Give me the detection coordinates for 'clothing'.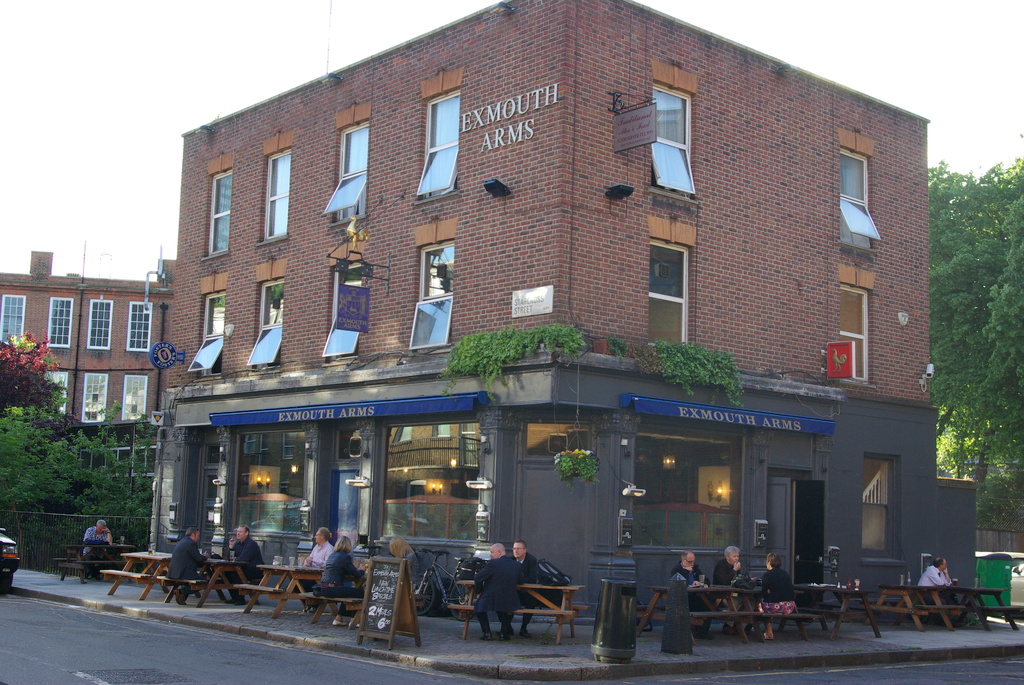
[x1=714, y1=559, x2=744, y2=620].
